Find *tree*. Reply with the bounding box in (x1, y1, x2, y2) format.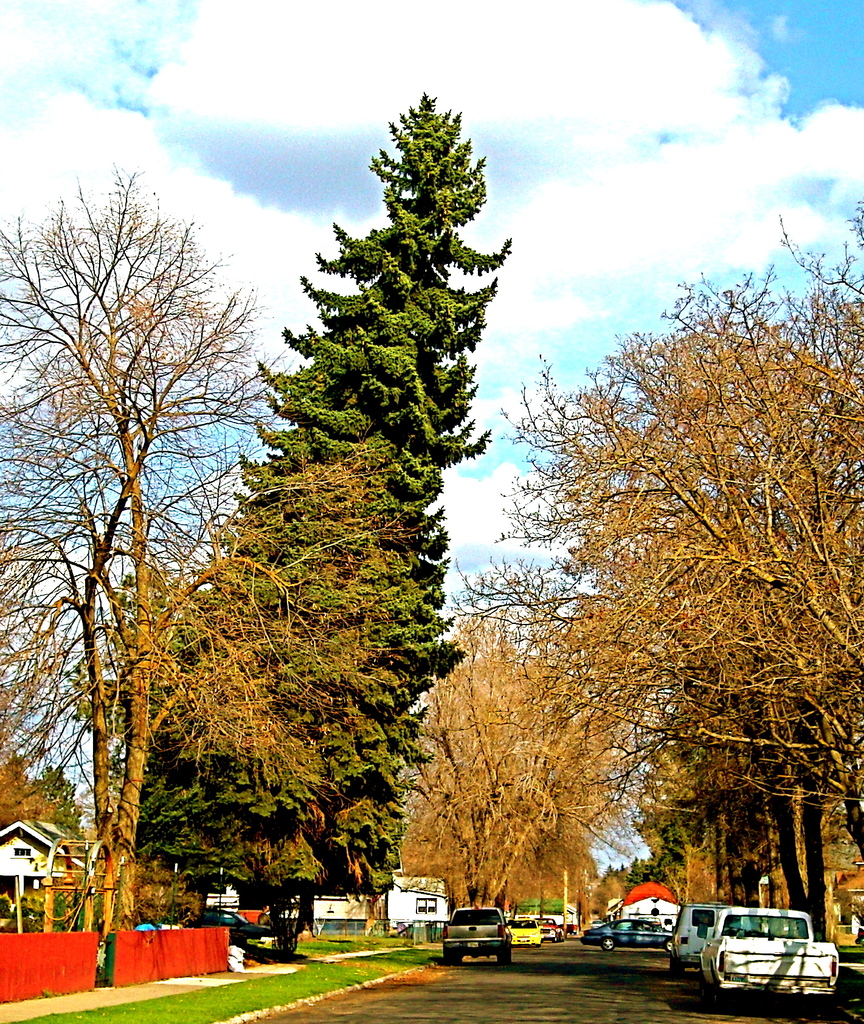
(0, 714, 51, 846).
